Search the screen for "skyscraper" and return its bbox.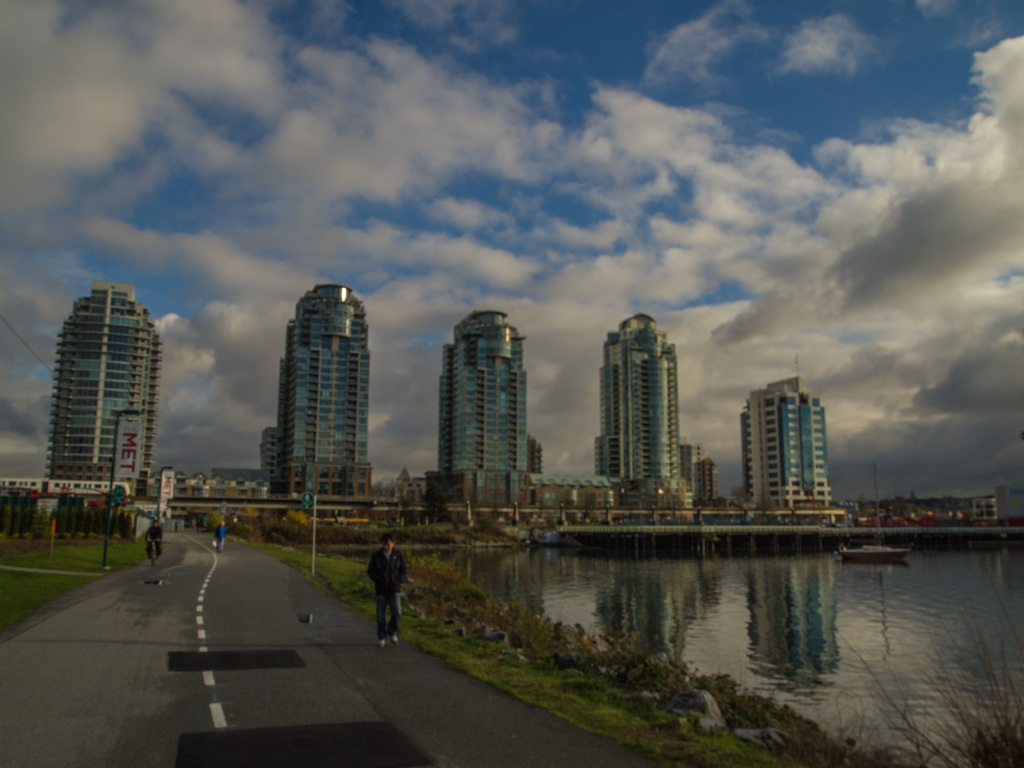
Found: box(39, 282, 182, 543).
